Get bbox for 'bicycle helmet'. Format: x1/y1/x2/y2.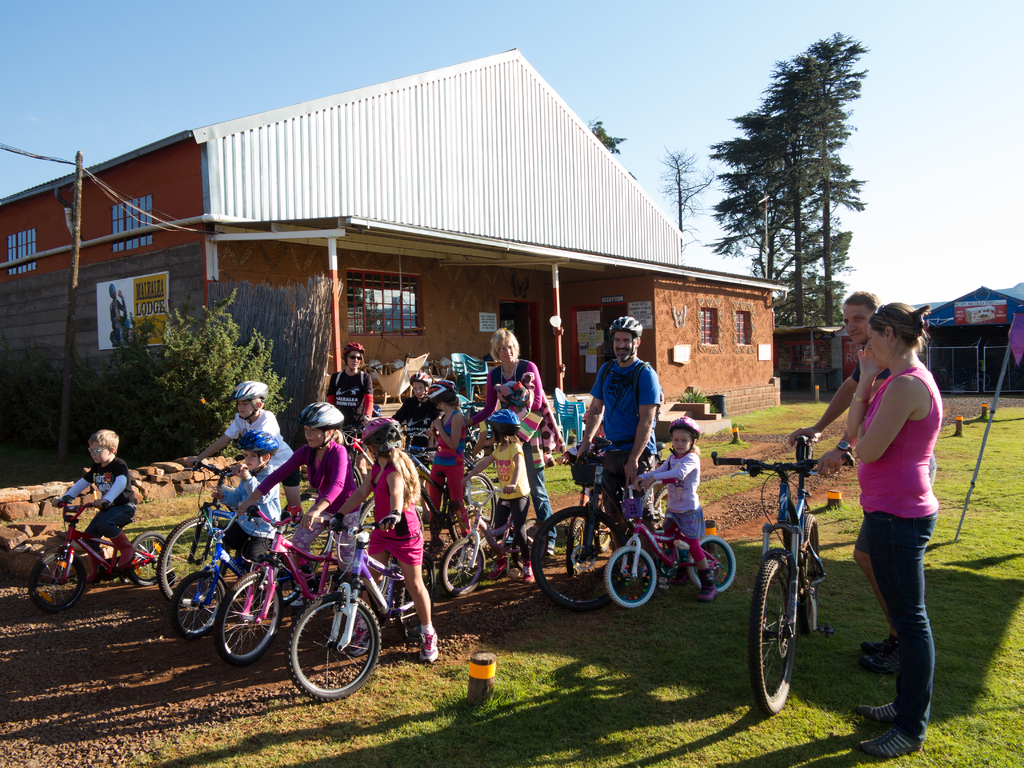
340/339/363/352.
